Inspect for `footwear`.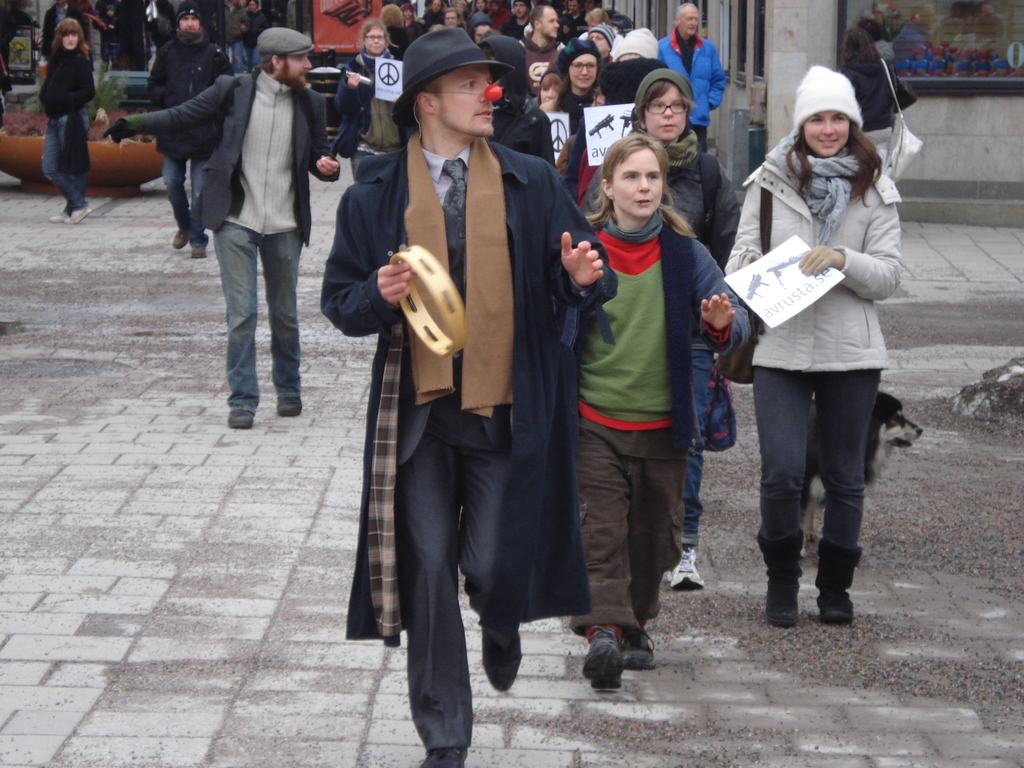
Inspection: (x1=186, y1=242, x2=210, y2=258).
